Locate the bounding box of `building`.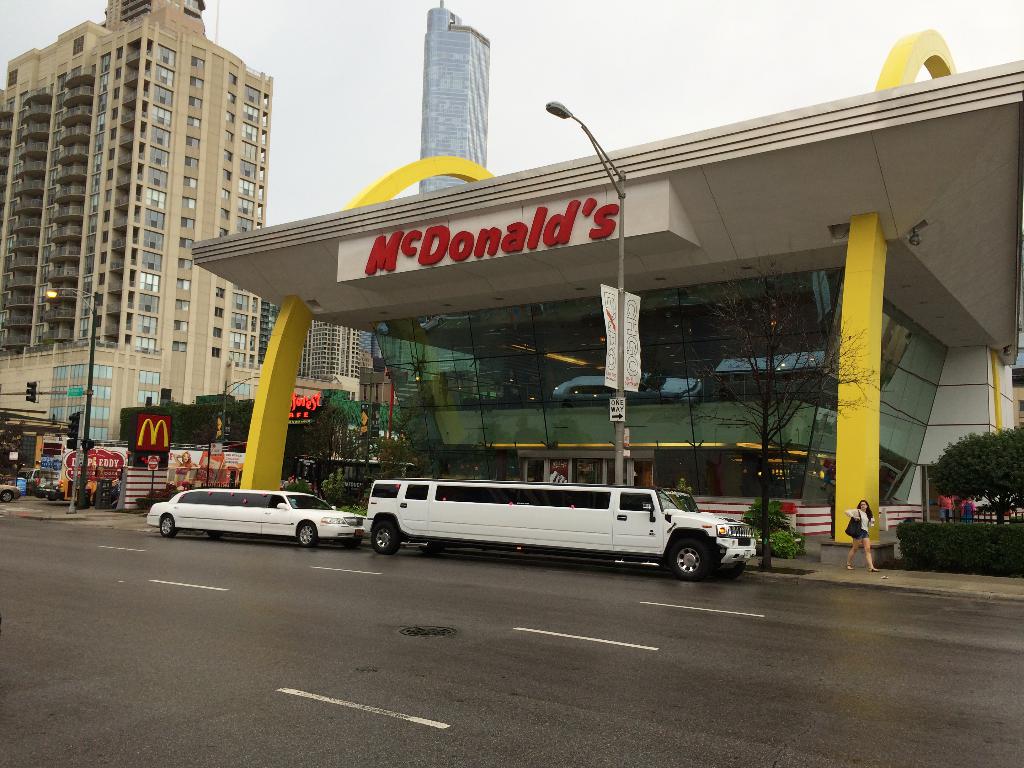
Bounding box: detection(184, 23, 1023, 550).
